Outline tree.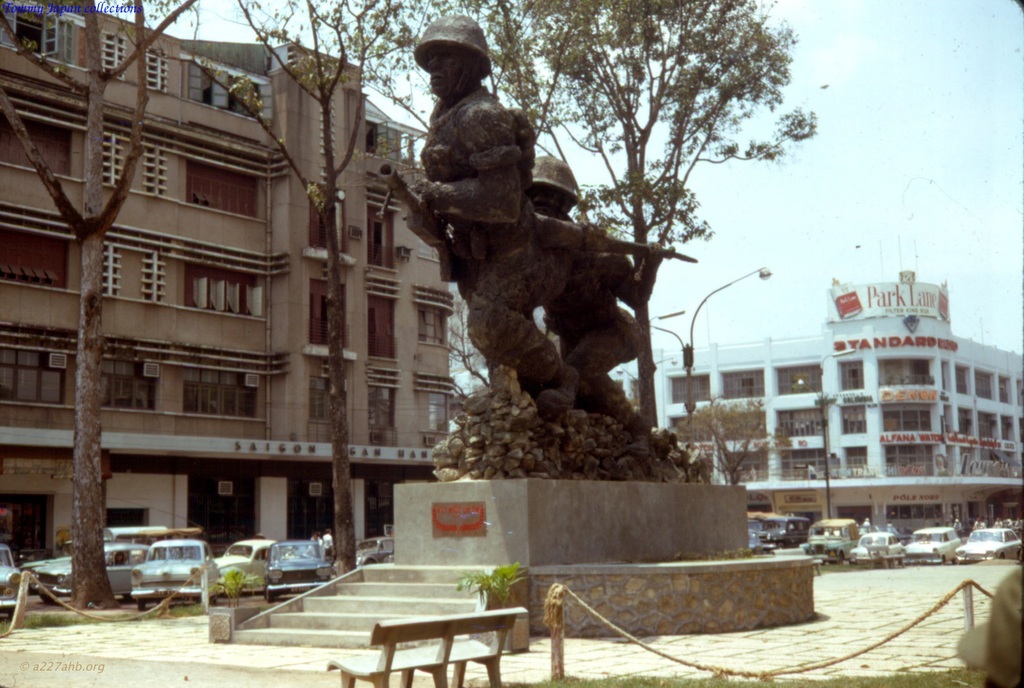
Outline: 669/397/797/483.
